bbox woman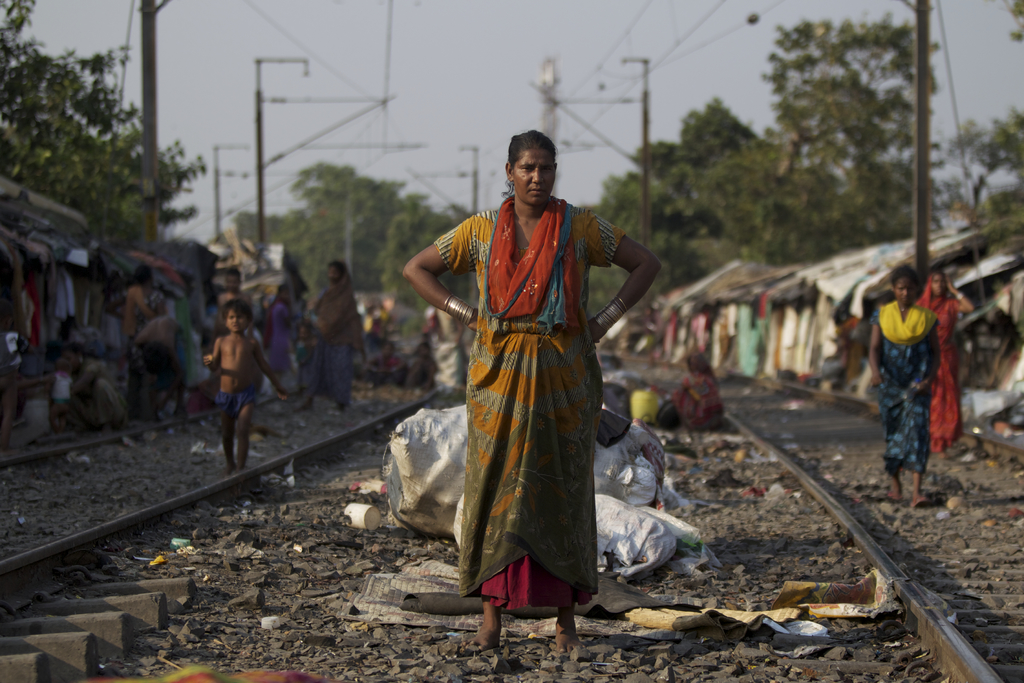
(left=866, top=263, right=936, bottom=509)
